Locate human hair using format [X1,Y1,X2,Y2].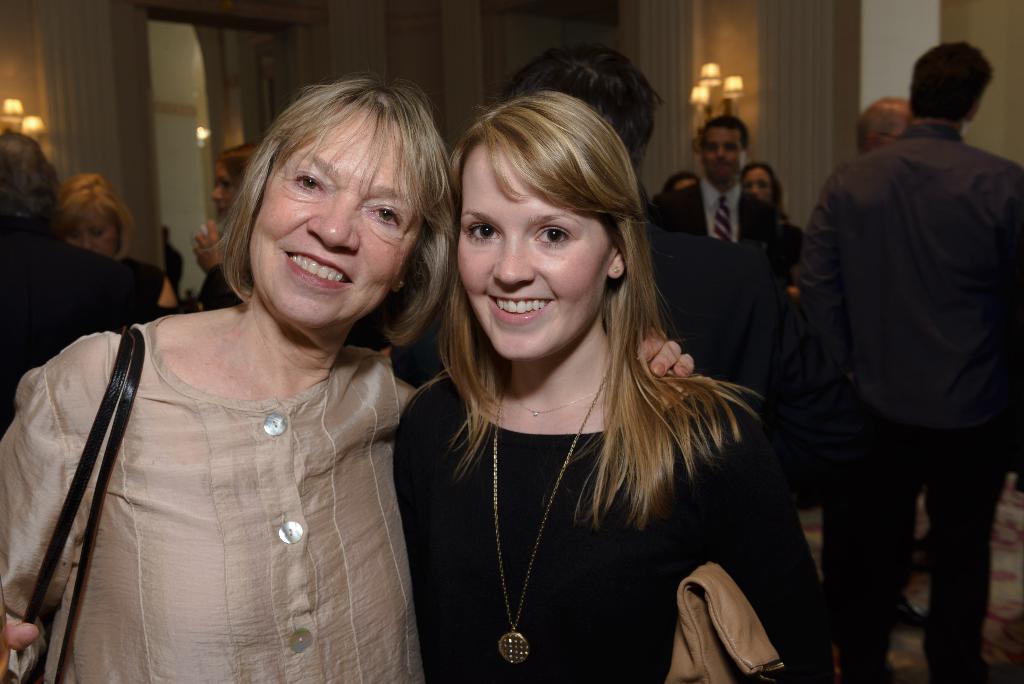
[424,87,768,516].
